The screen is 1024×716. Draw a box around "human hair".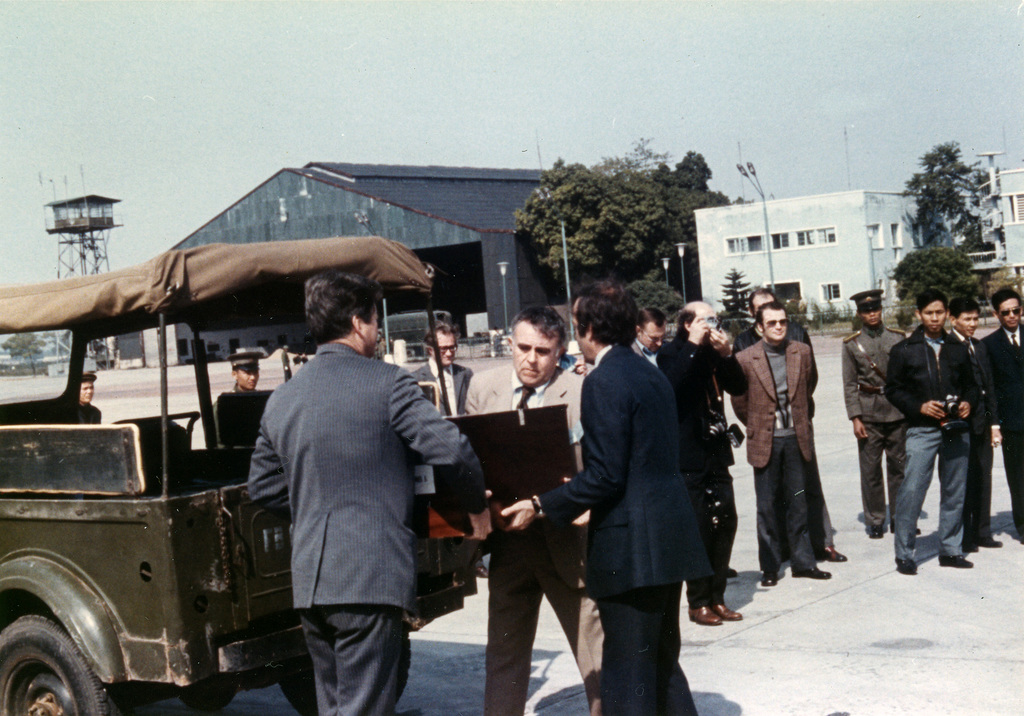
(639, 305, 669, 327).
